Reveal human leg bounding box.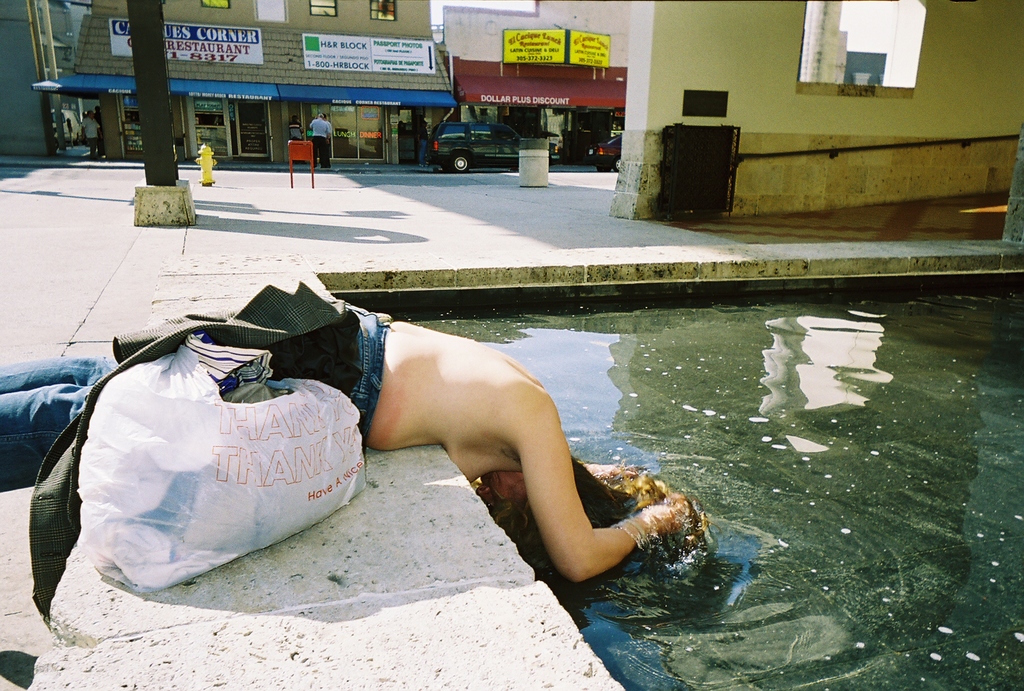
Revealed: detection(320, 136, 333, 170).
